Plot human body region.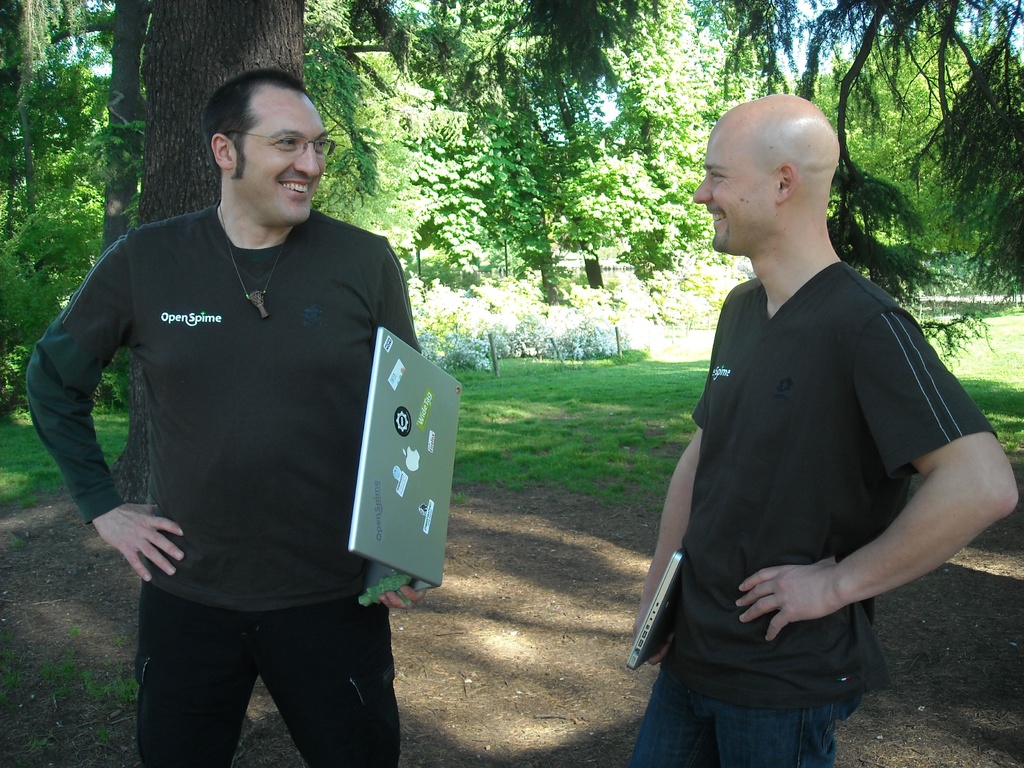
Plotted at [x1=650, y1=122, x2=983, y2=750].
